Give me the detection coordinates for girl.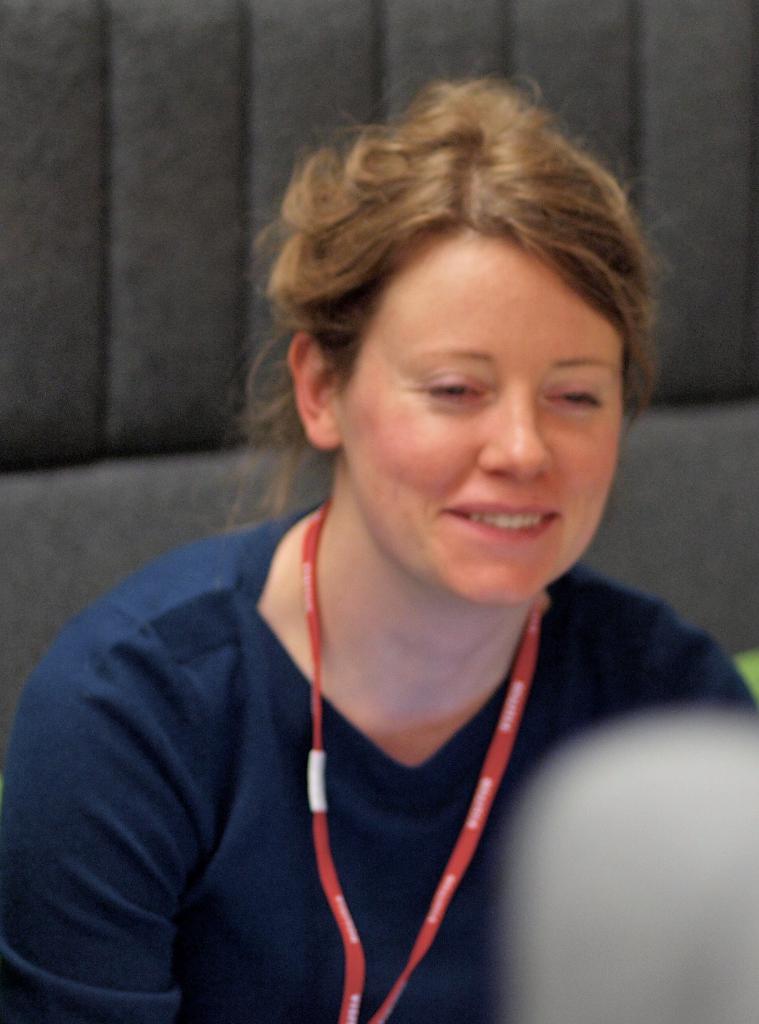
(x1=0, y1=65, x2=755, y2=1023).
